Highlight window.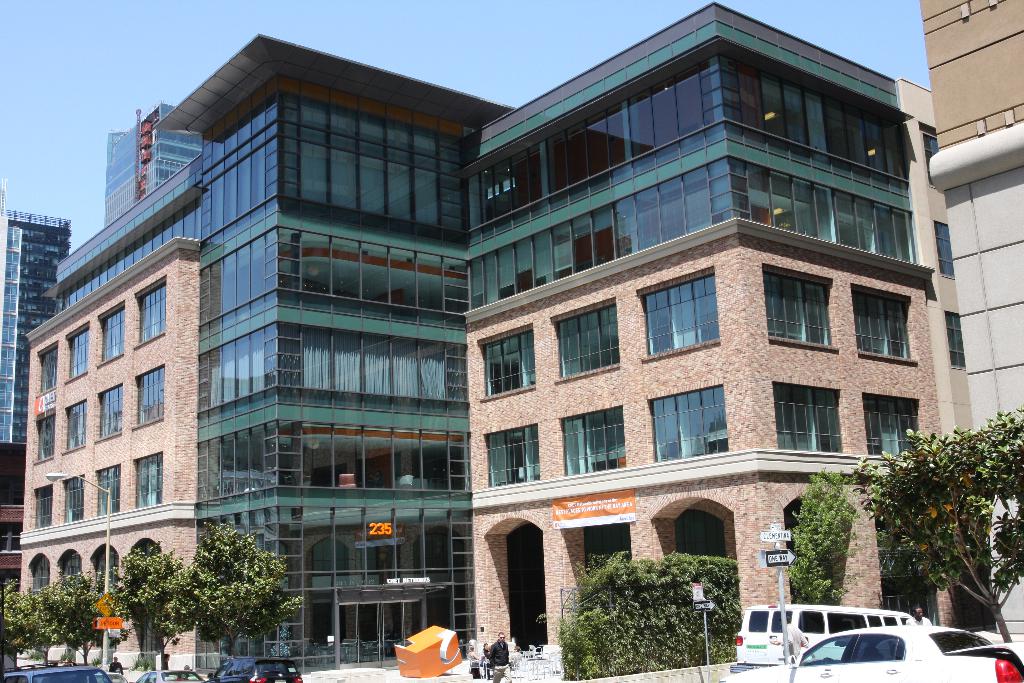
Highlighted region: [562,401,628,473].
